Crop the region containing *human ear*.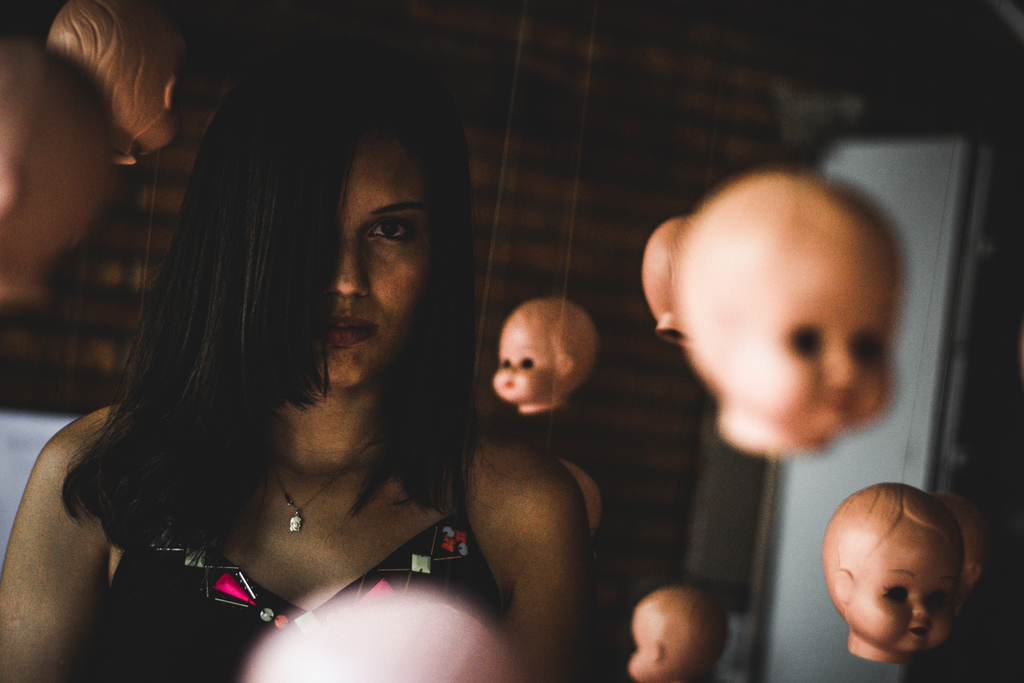
Crop region: BBox(651, 637, 664, 660).
